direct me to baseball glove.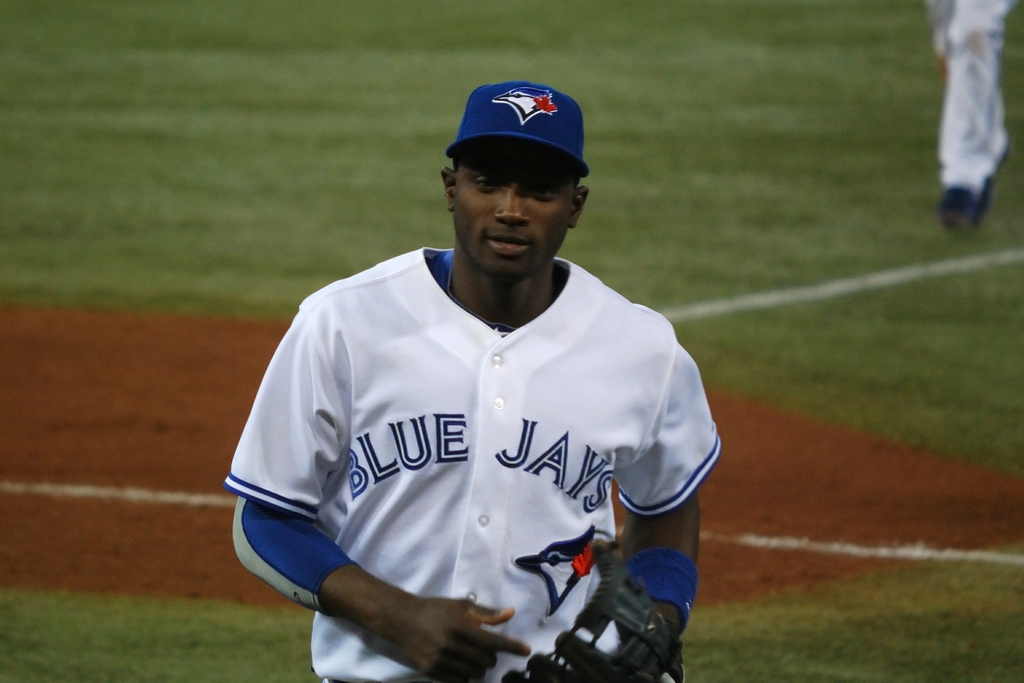
Direction: [x1=504, y1=539, x2=685, y2=682].
